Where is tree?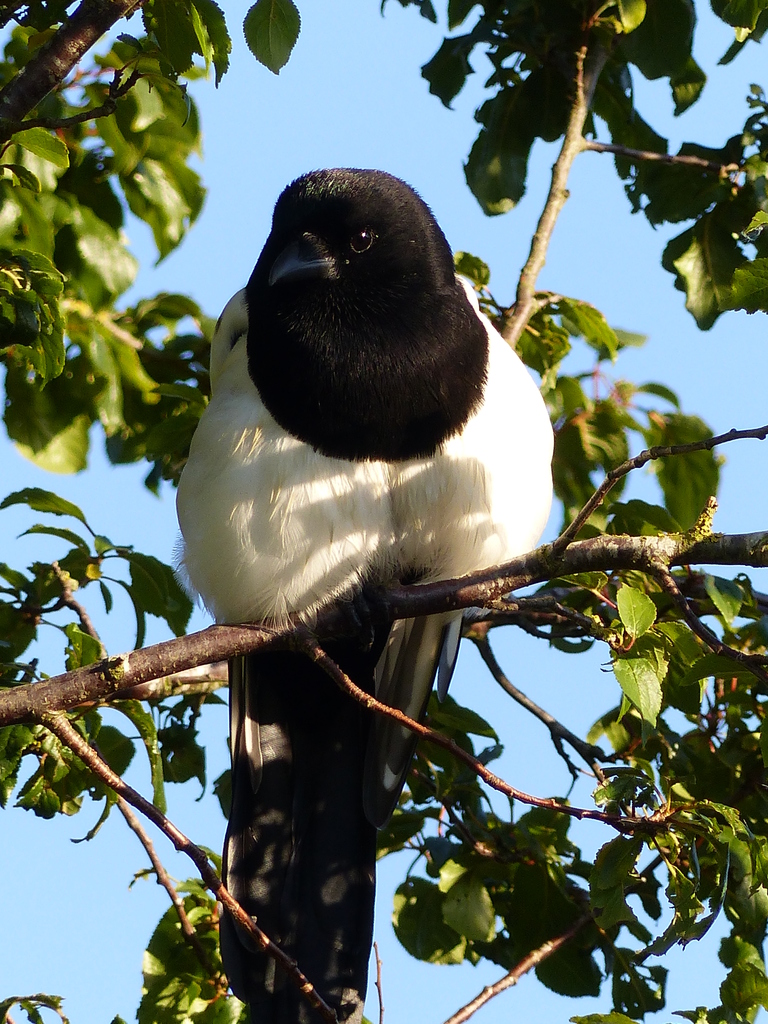
(0,0,767,1023).
